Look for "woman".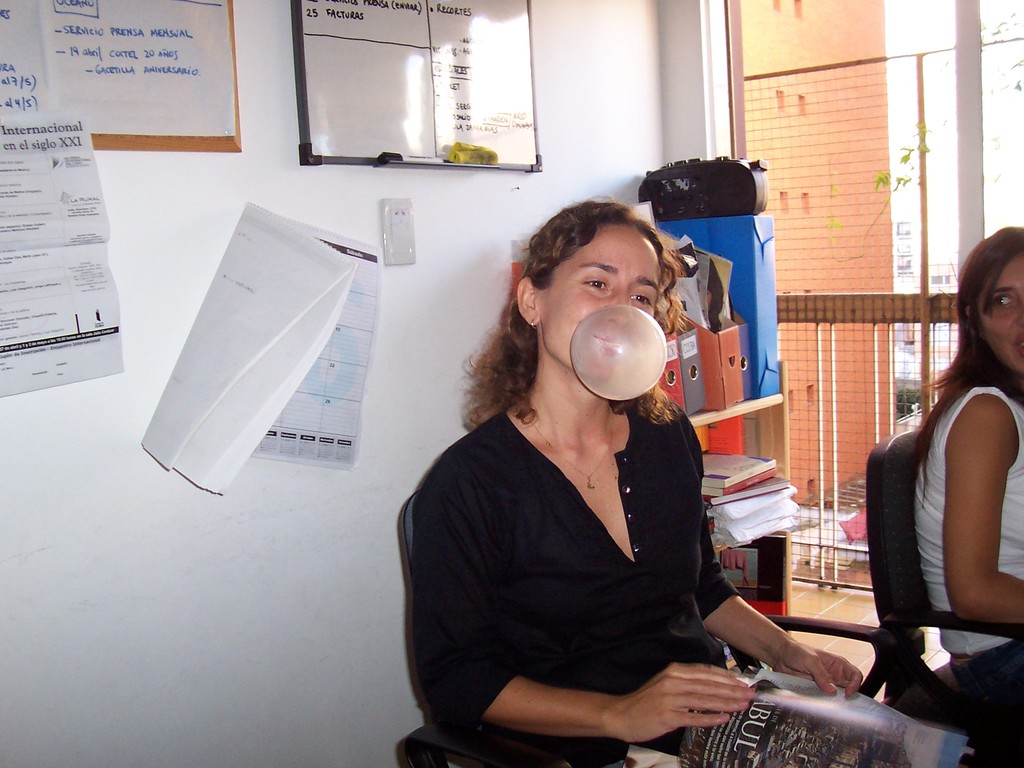
Found: bbox(909, 225, 1023, 748).
